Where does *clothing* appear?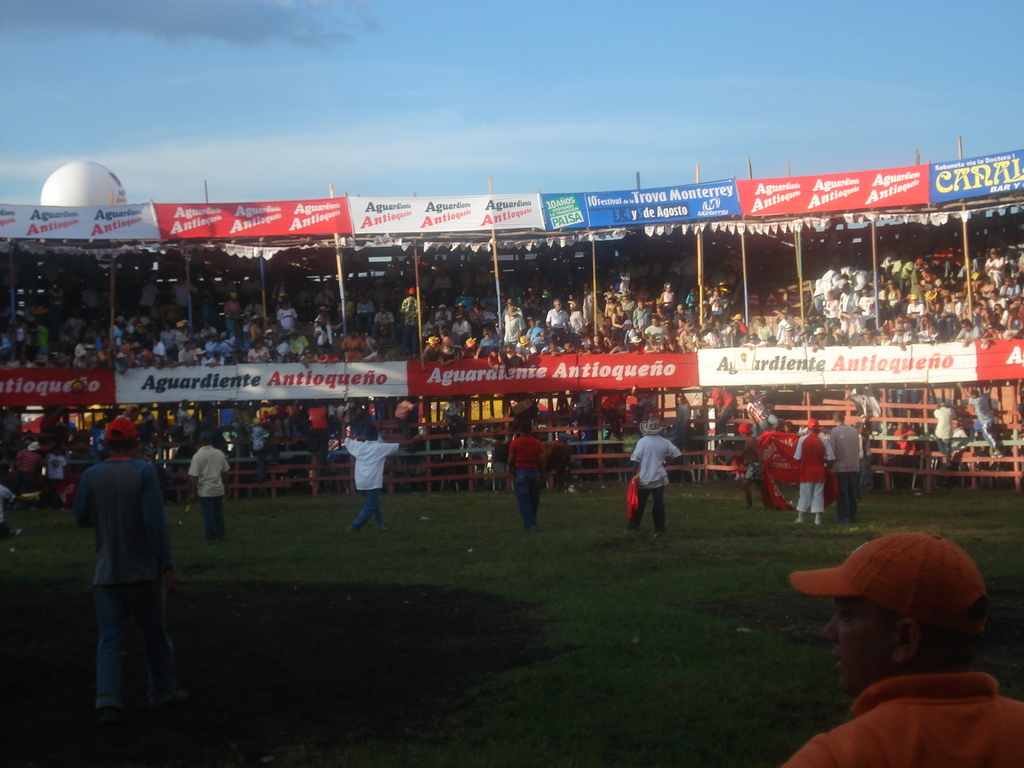
Appears at select_region(68, 458, 184, 712).
